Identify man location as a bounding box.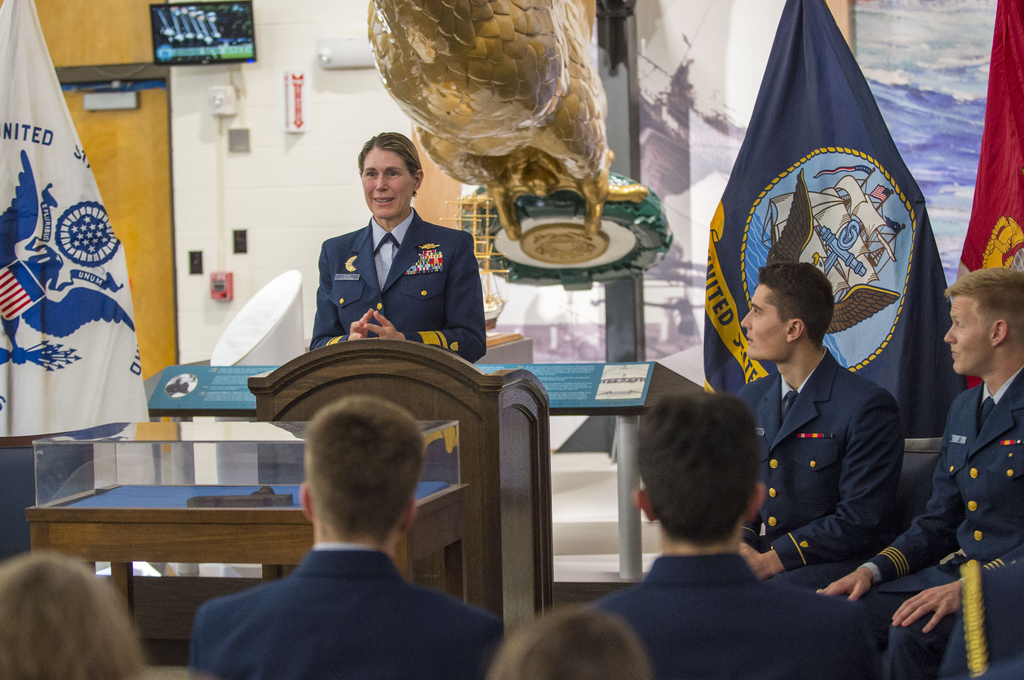
pyautogui.locateOnScreen(590, 385, 833, 679).
